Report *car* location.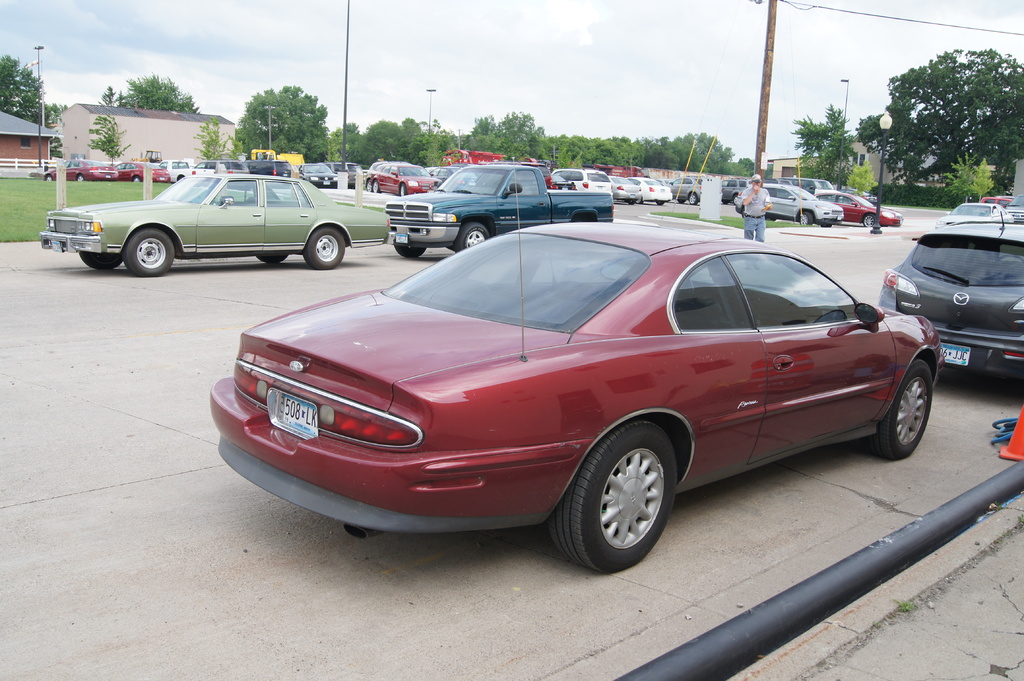
Report: <box>881,213,1023,387</box>.
